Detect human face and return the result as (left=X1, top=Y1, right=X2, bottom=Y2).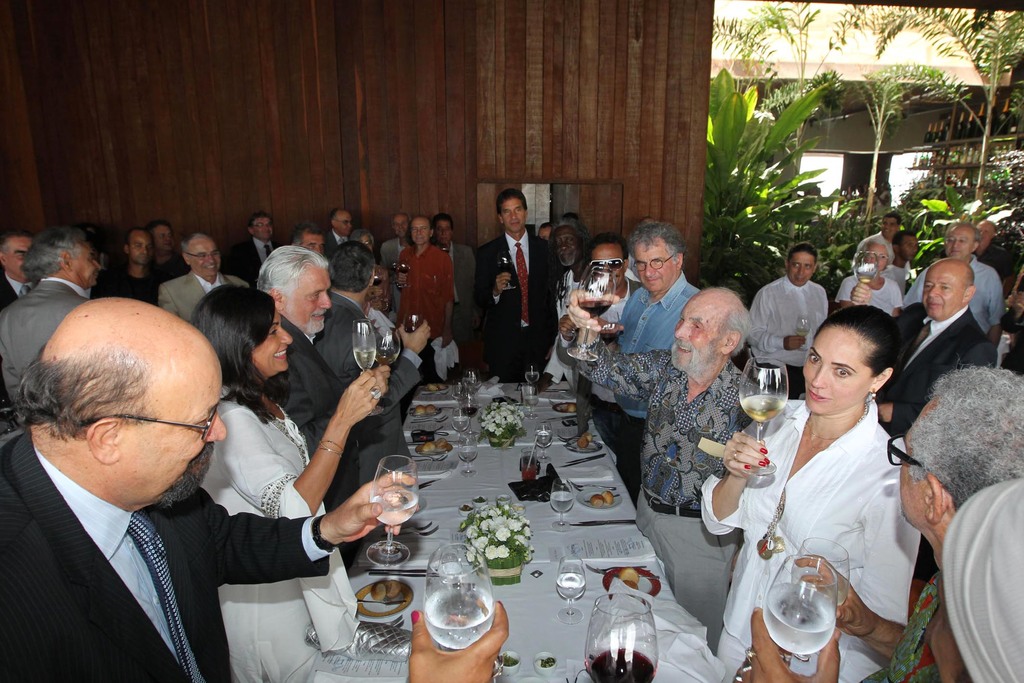
(left=631, top=241, right=671, bottom=292).
